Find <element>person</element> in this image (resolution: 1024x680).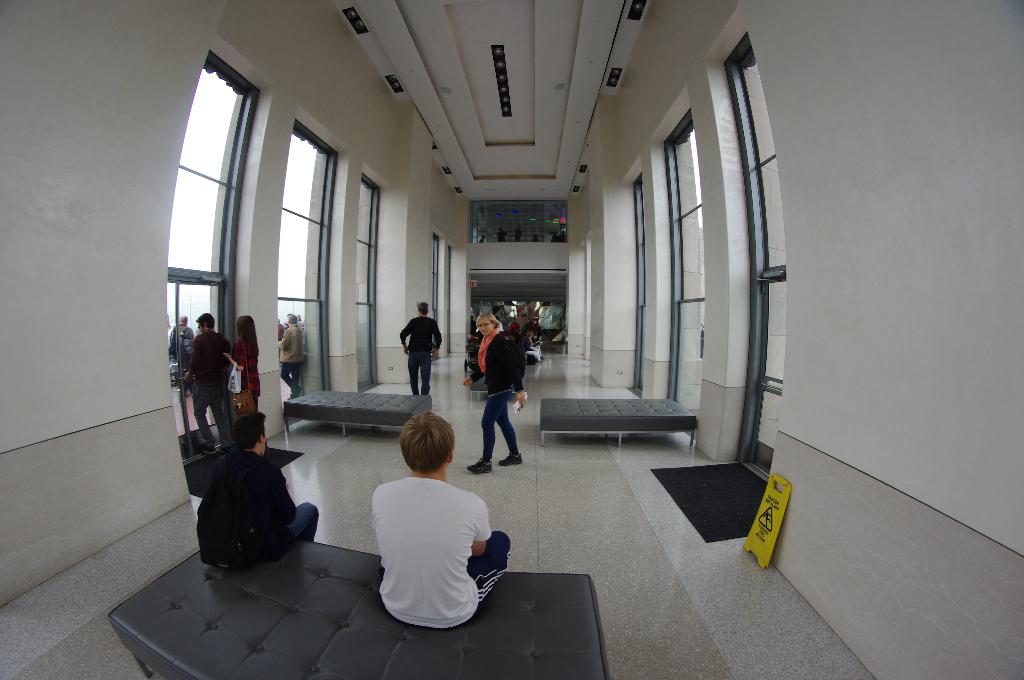
(224,315,260,409).
